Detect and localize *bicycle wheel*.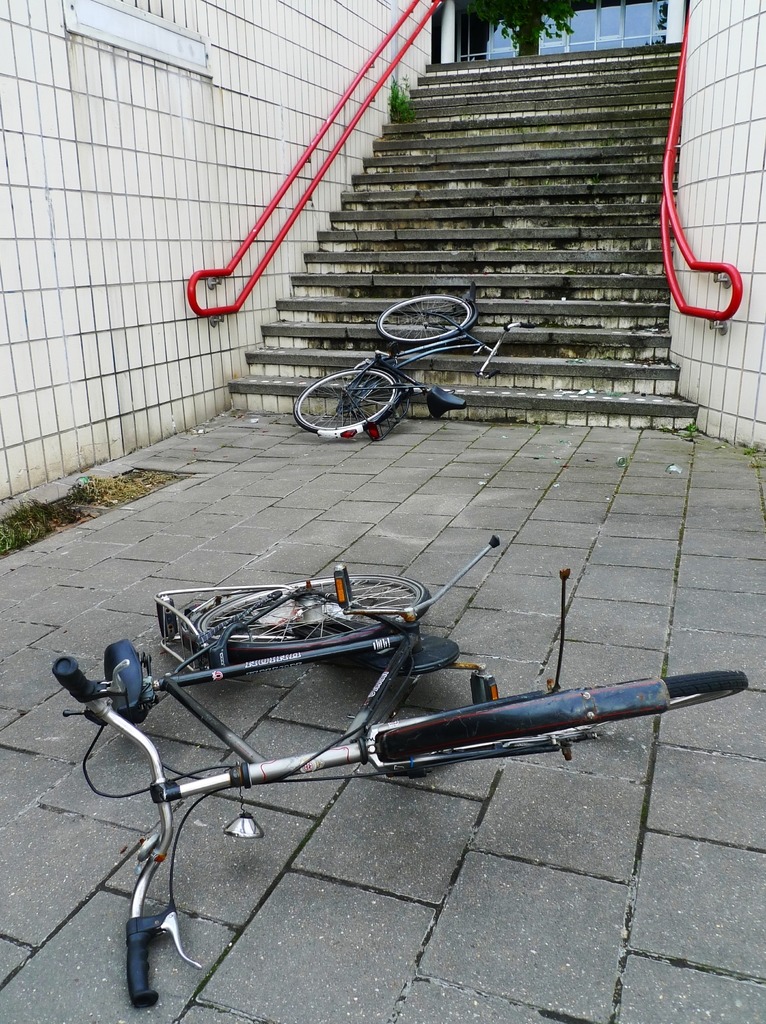
Localized at {"x1": 291, "y1": 367, "x2": 397, "y2": 436}.
